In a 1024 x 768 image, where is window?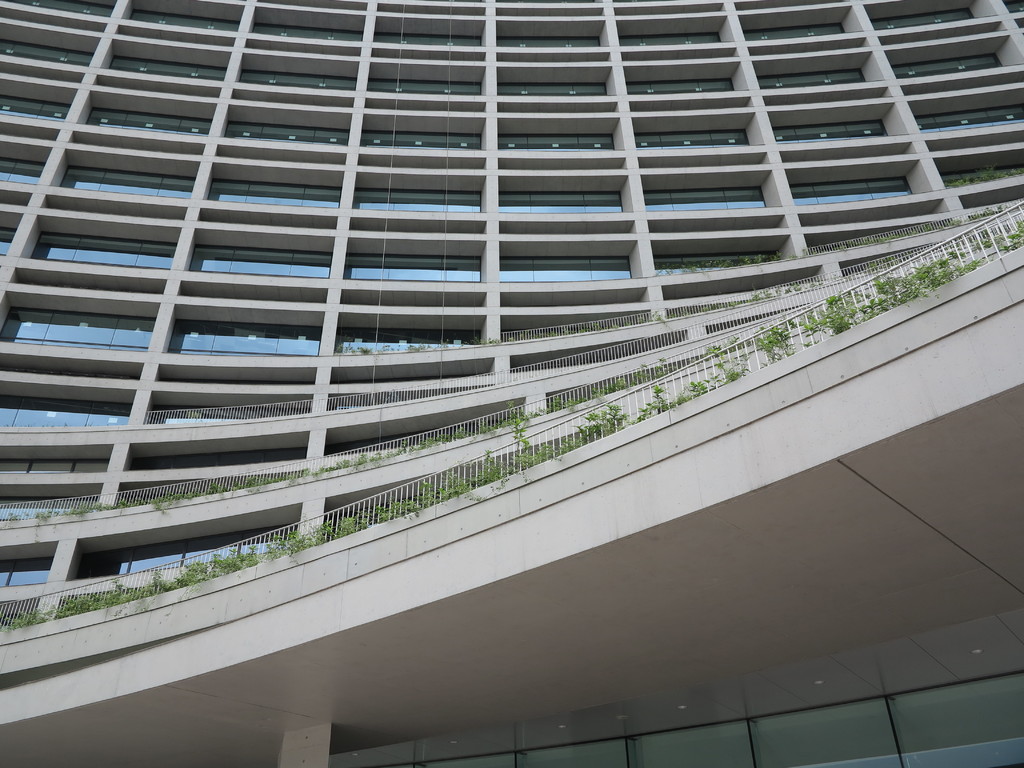
(x1=621, y1=29, x2=721, y2=45).
